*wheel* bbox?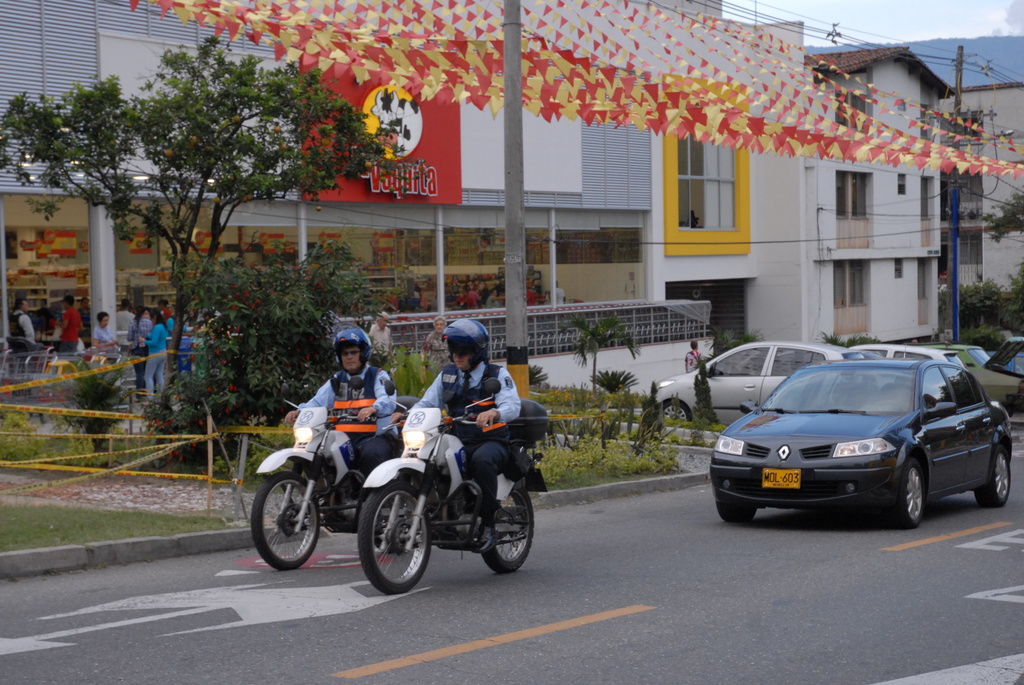
(x1=356, y1=490, x2=426, y2=601)
